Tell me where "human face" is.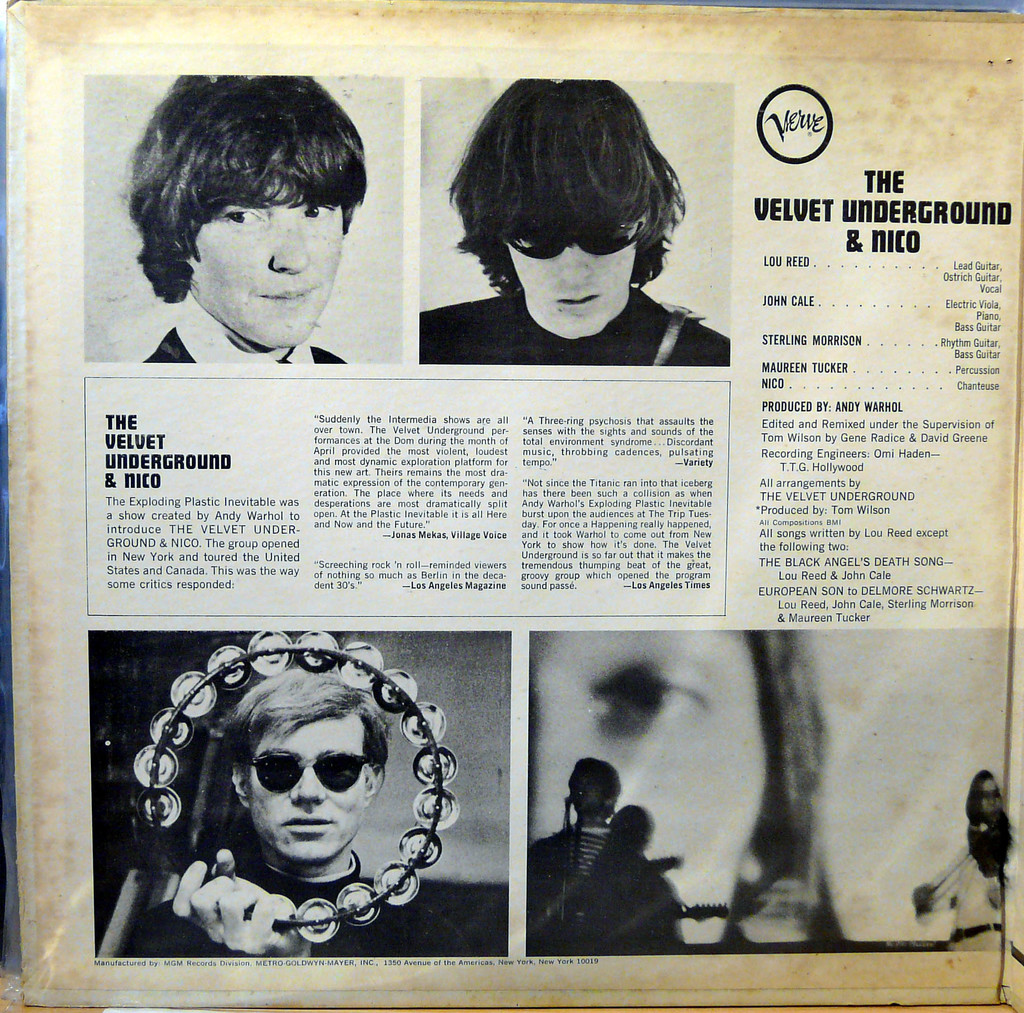
"human face" is at bbox(248, 718, 371, 868).
